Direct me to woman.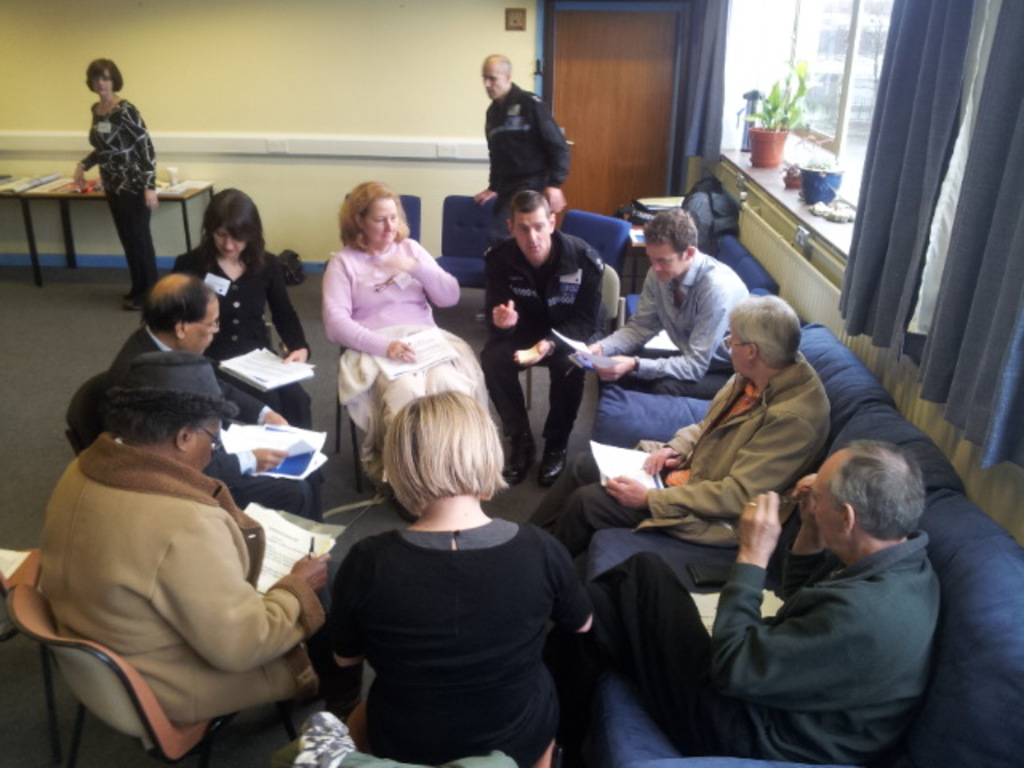
Direction: box(69, 56, 170, 330).
